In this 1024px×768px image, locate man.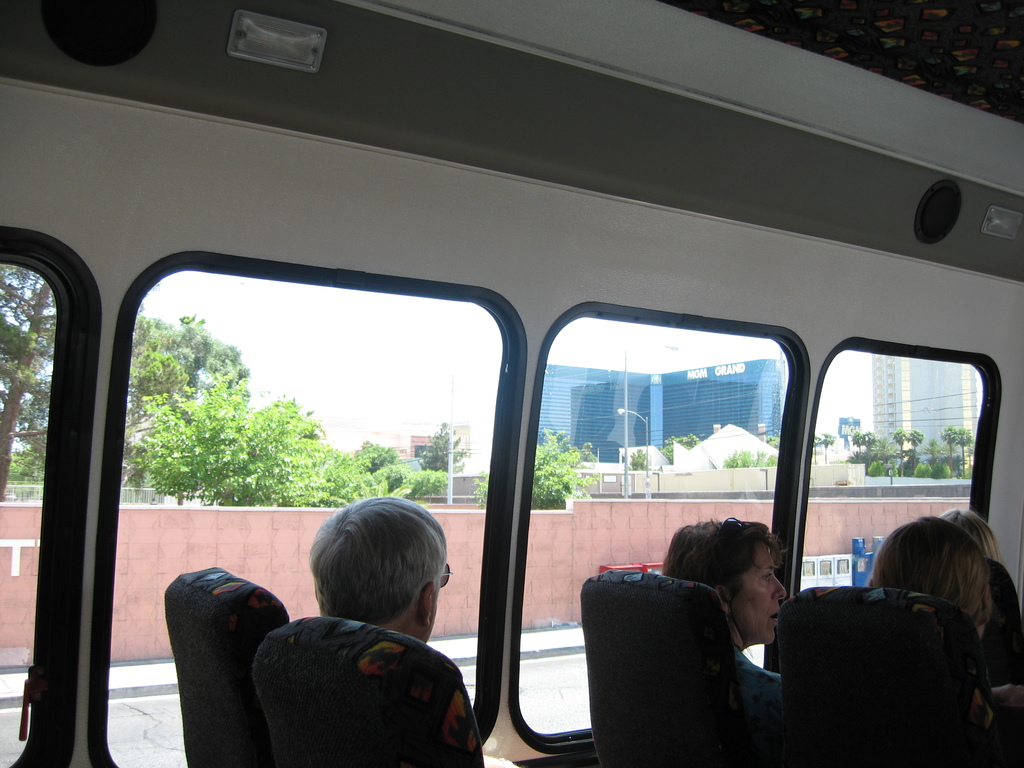
Bounding box: box=[301, 493, 525, 767].
